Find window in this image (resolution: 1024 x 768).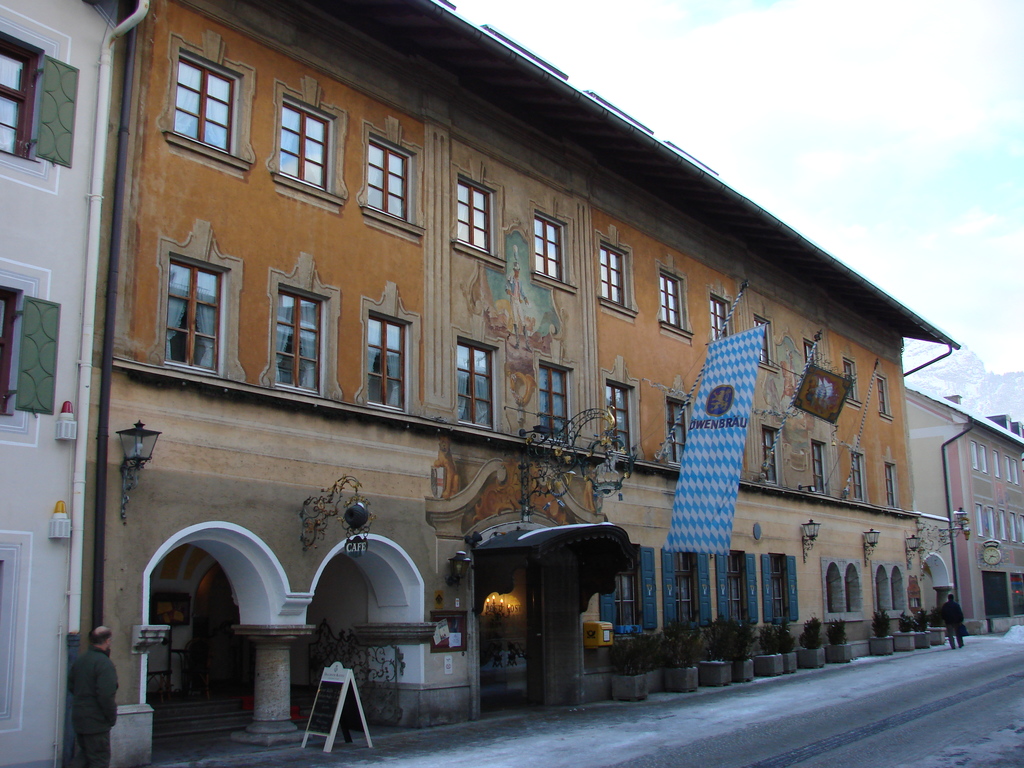
bbox=[359, 117, 427, 240].
